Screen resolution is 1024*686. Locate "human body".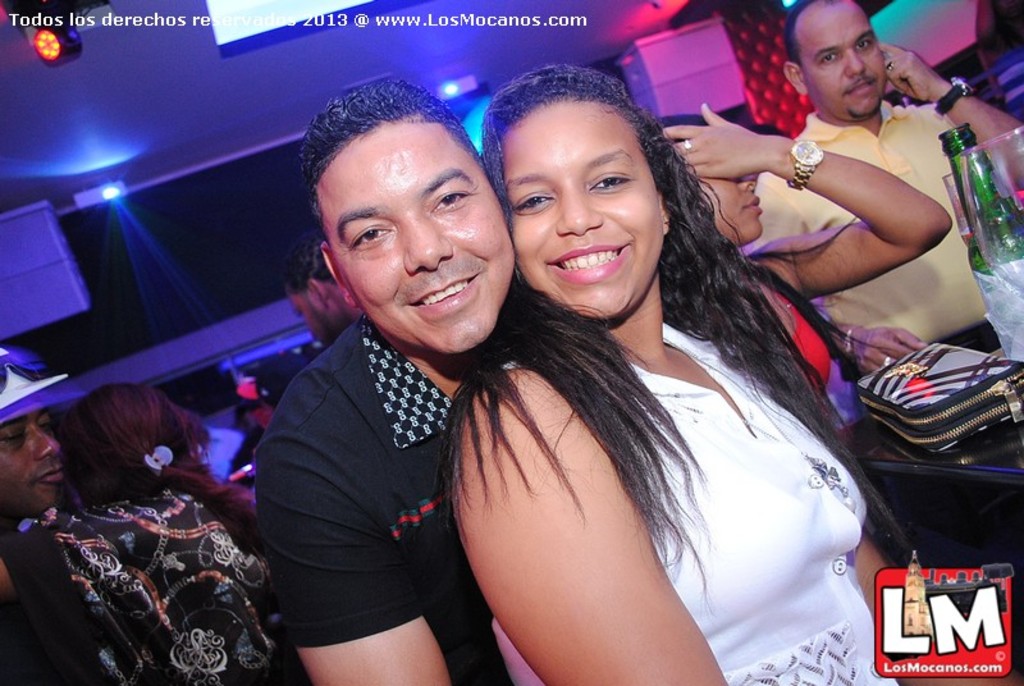
BBox(675, 97, 957, 427).
